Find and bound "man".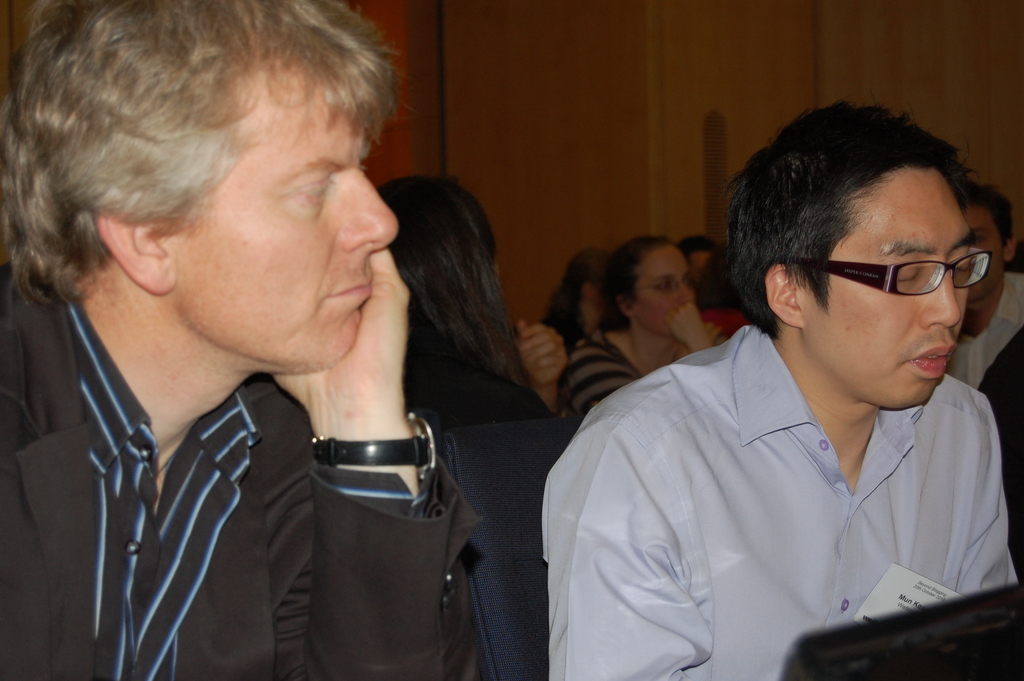
Bound: {"left": 541, "top": 103, "right": 1013, "bottom": 680}.
